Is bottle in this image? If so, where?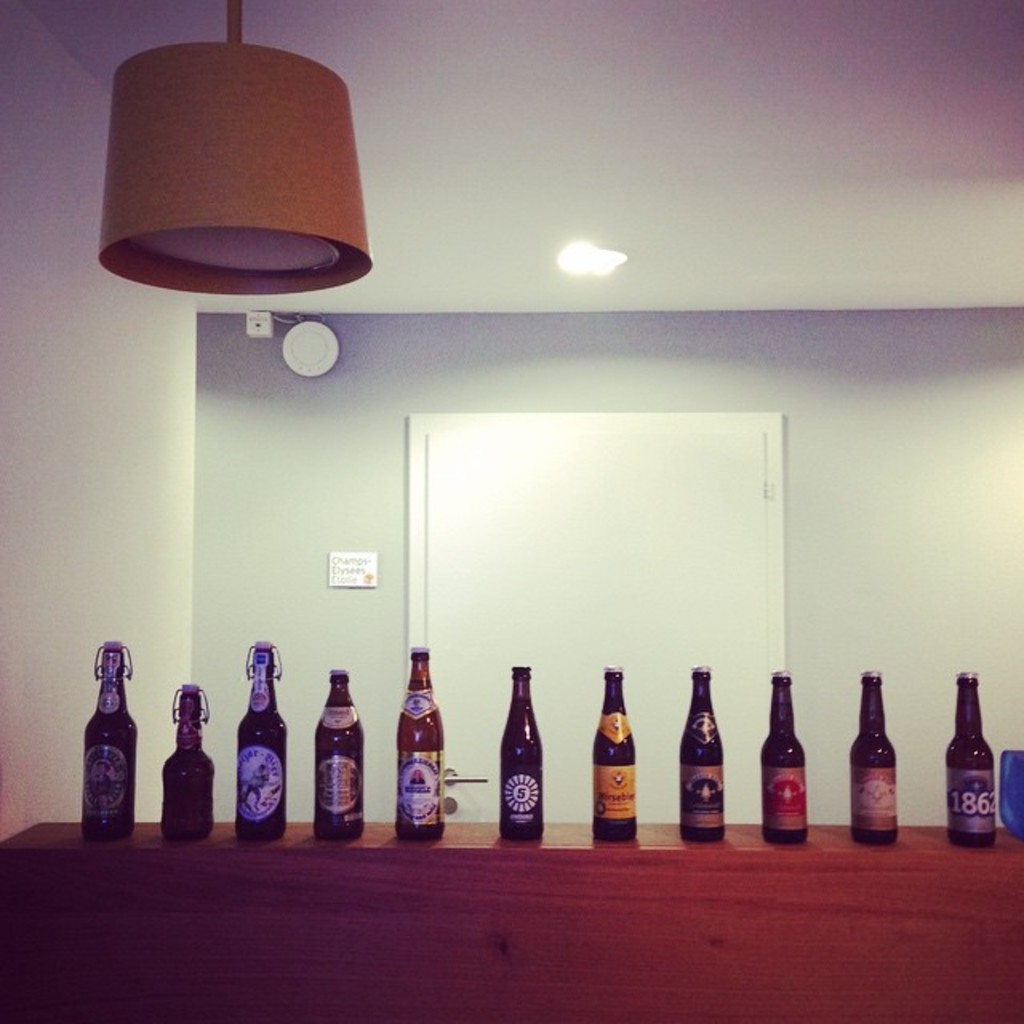
Yes, at (83,638,136,842).
